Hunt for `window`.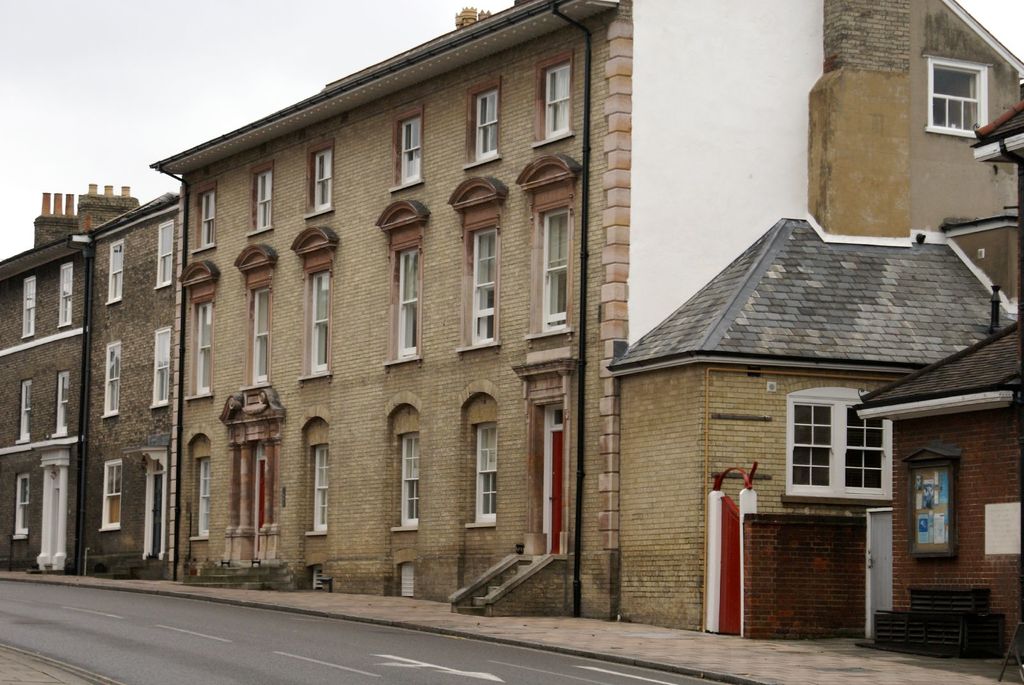
Hunted down at pyautogui.locateOnScreen(199, 190, 219, 242).
